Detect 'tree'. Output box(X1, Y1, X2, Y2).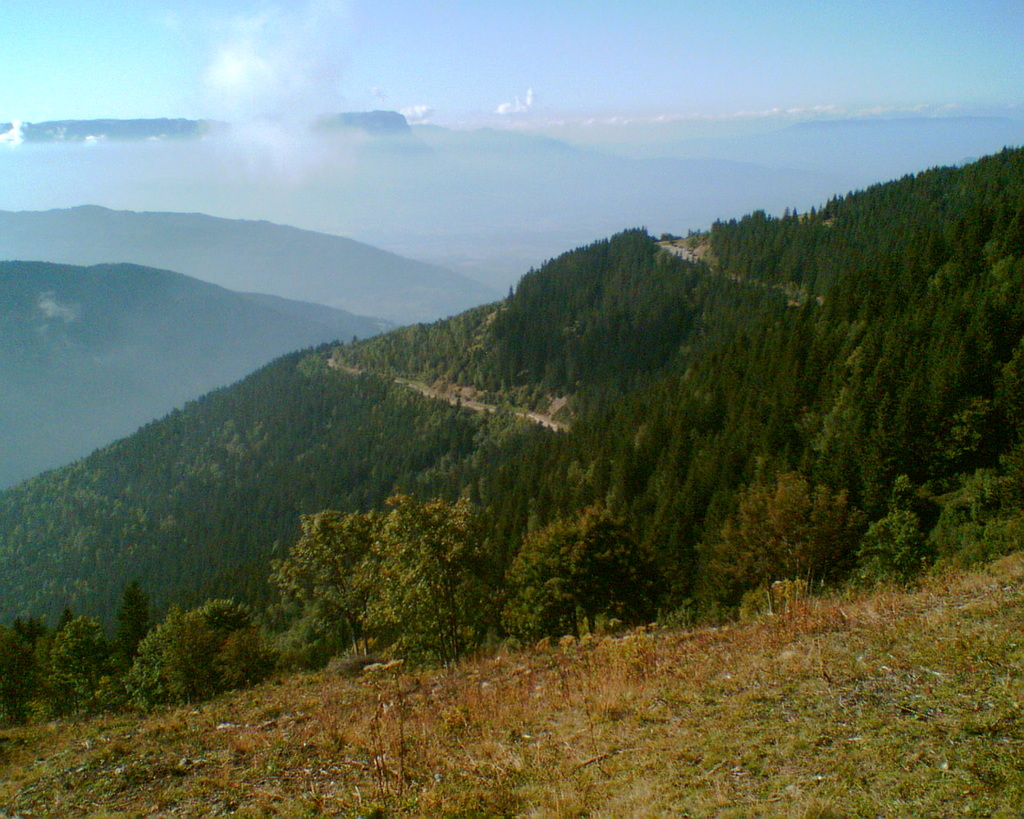
box(660, 457, 711, 543).
